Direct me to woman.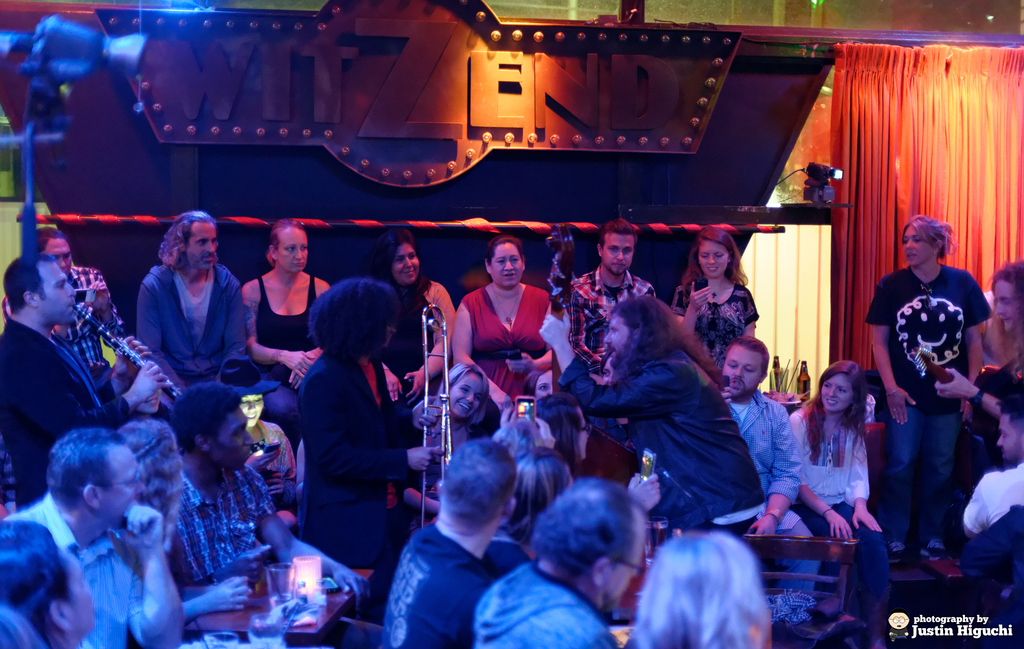
Direction: (x1=673, y1=232, x2=757, y2=380).
